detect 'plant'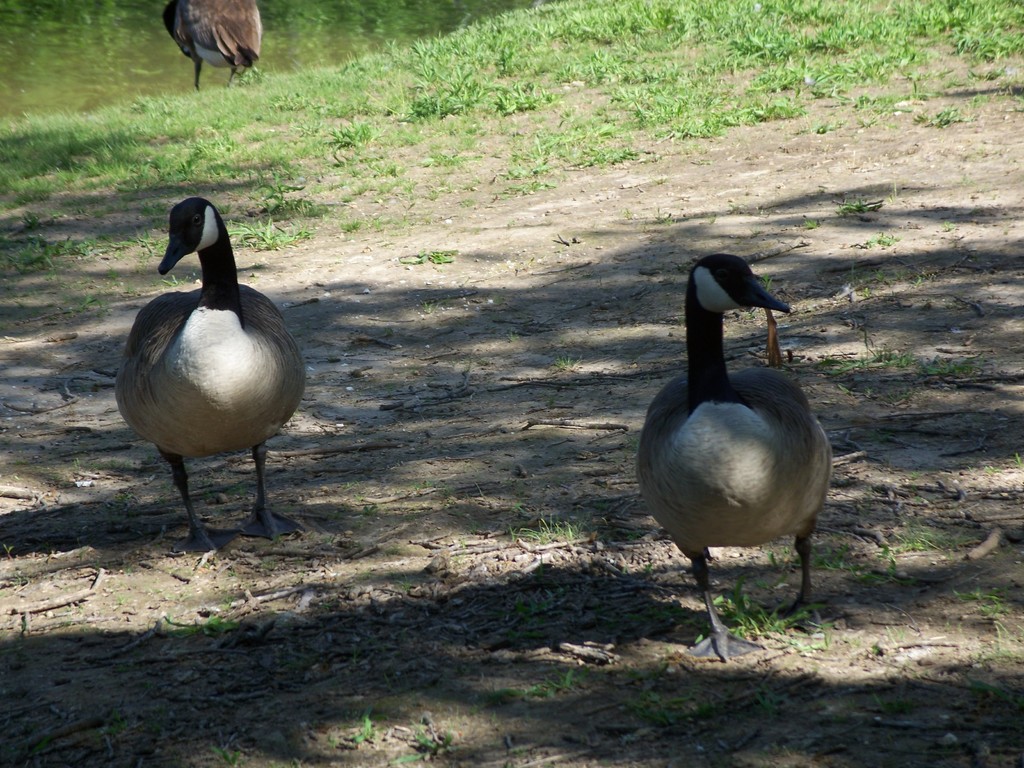
crop(518, 511, 588, 545)
